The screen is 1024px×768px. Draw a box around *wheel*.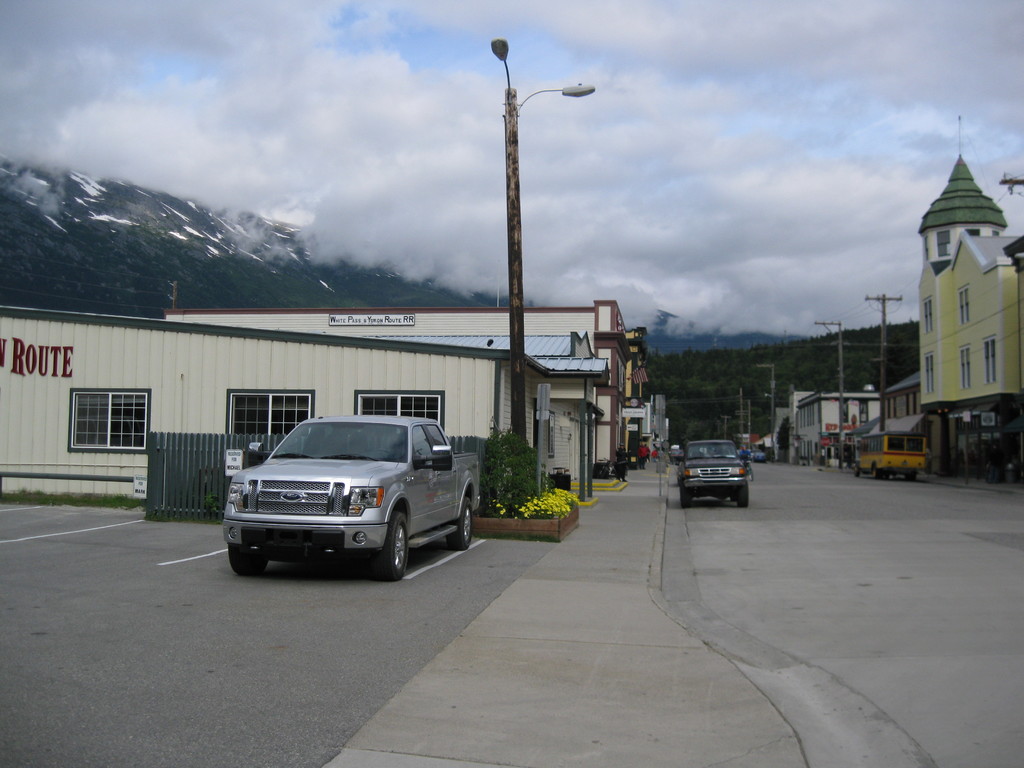
region(230, 544, 265, 576).
